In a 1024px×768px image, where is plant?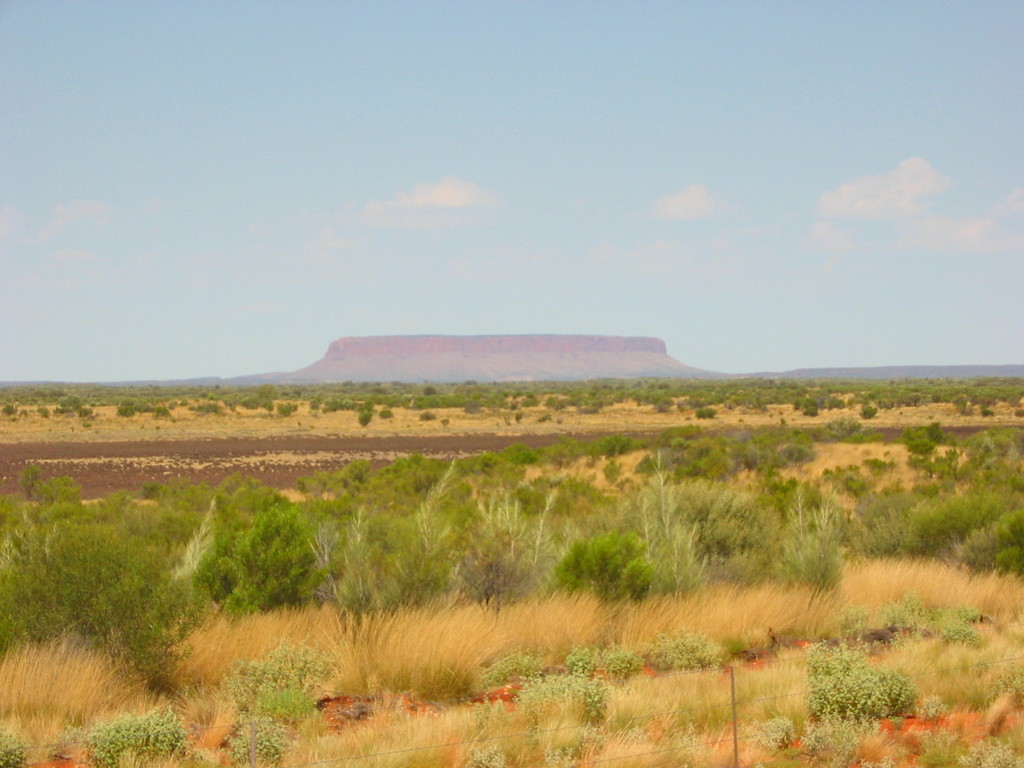
left=0, top=720, right=25, bottom=767.
